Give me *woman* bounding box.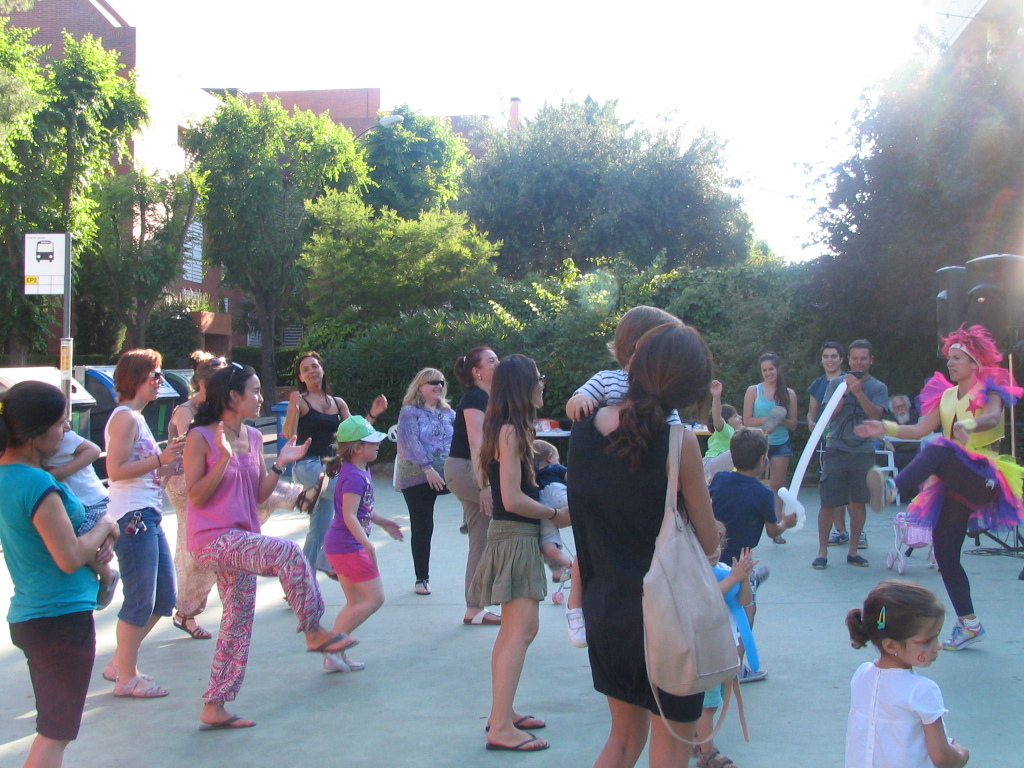
<region>181, 361, 357, 734</region>.
